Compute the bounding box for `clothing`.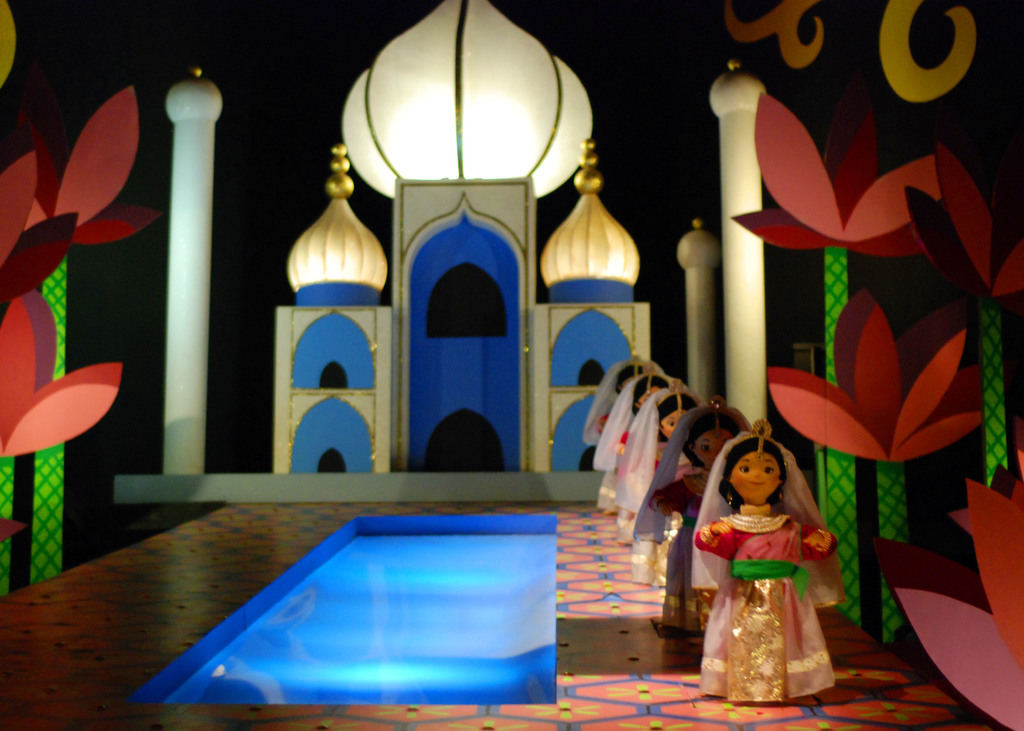
Rect(621, 384, 688, 536).
